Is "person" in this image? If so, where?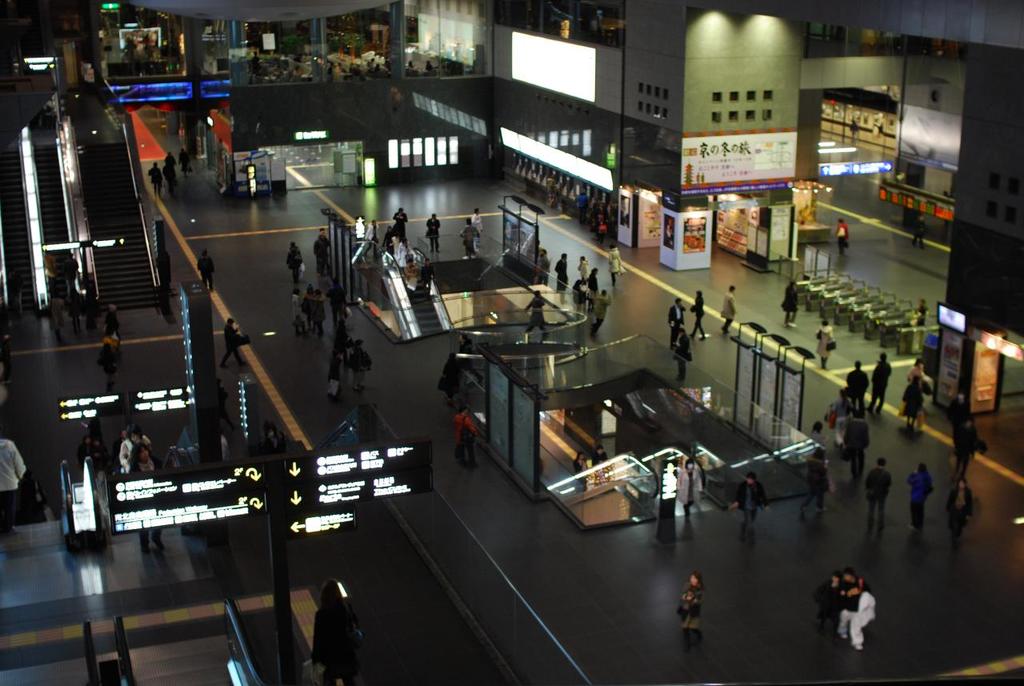
Yes, at box(574, 455, 581, 474).
